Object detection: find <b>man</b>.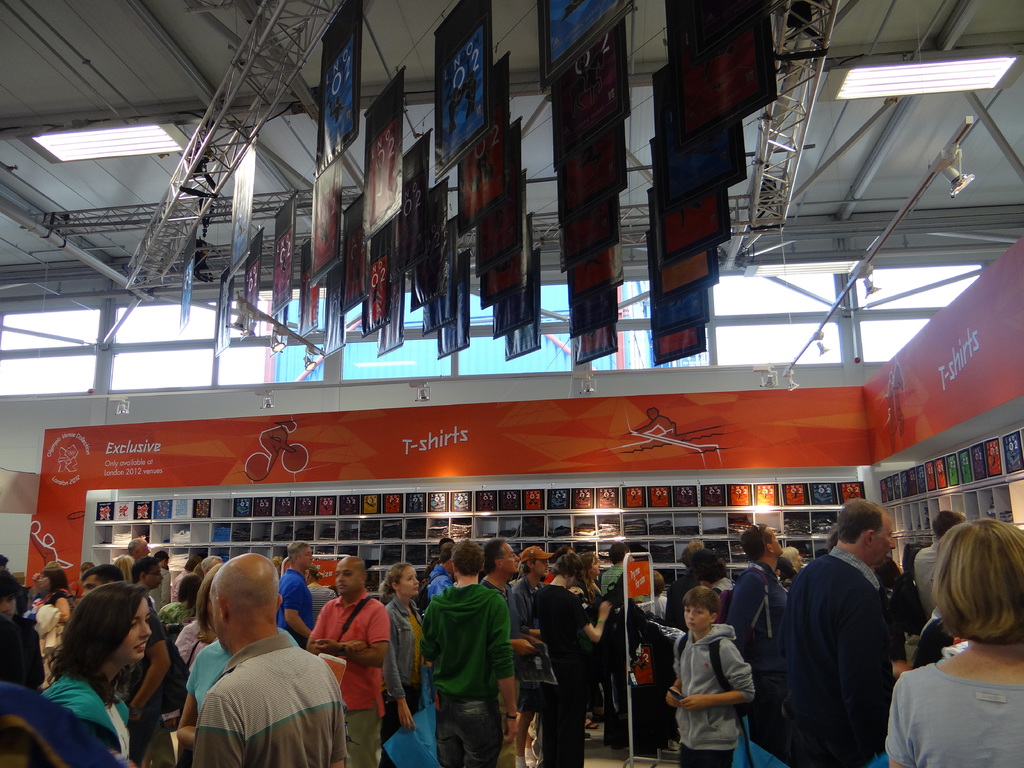
bbox=(724, 518, 794, 767).
